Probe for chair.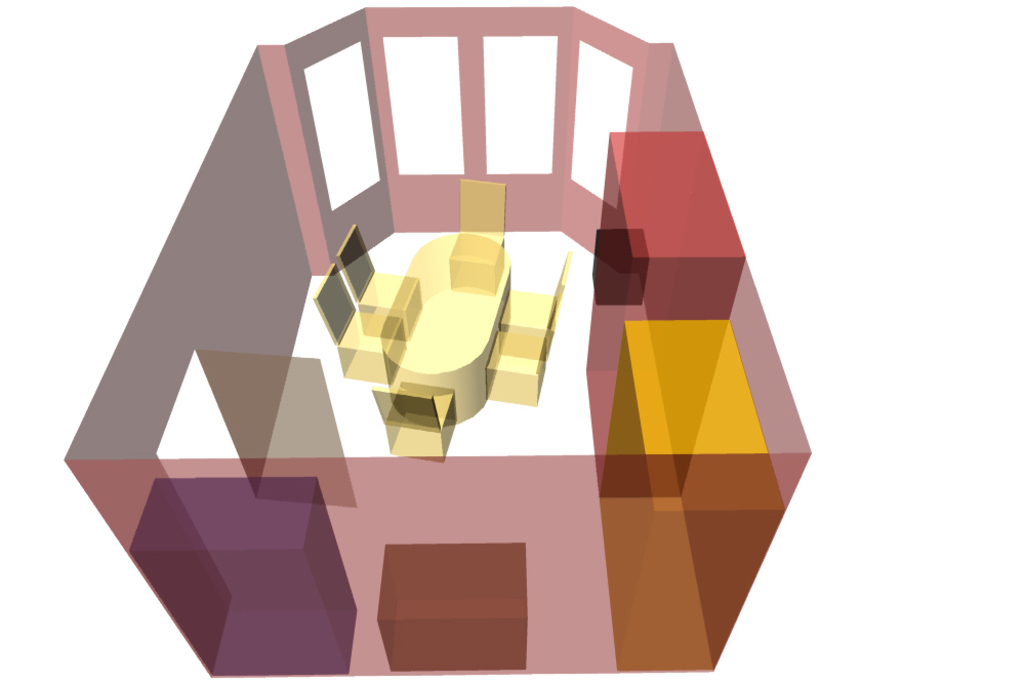
Probe result: [left=333, top=218, right=424, bottom=345].
